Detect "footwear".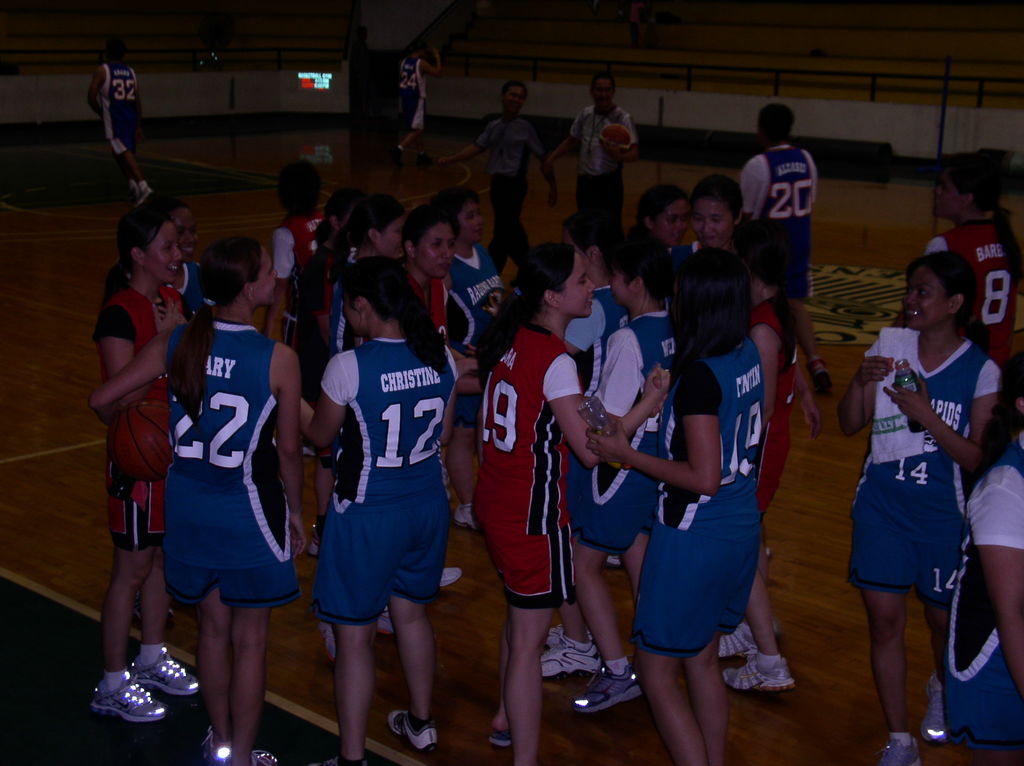
Detected at region(541, 636, 602, 678).
